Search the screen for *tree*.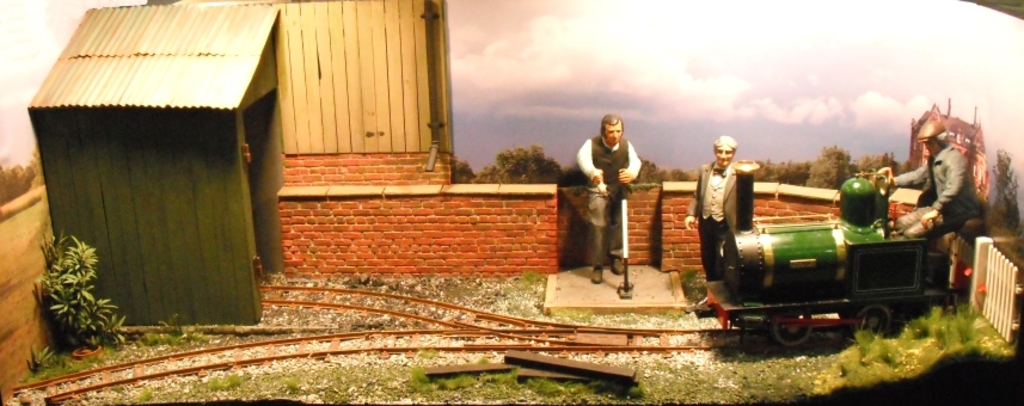
Found at (562,167,590,187).
